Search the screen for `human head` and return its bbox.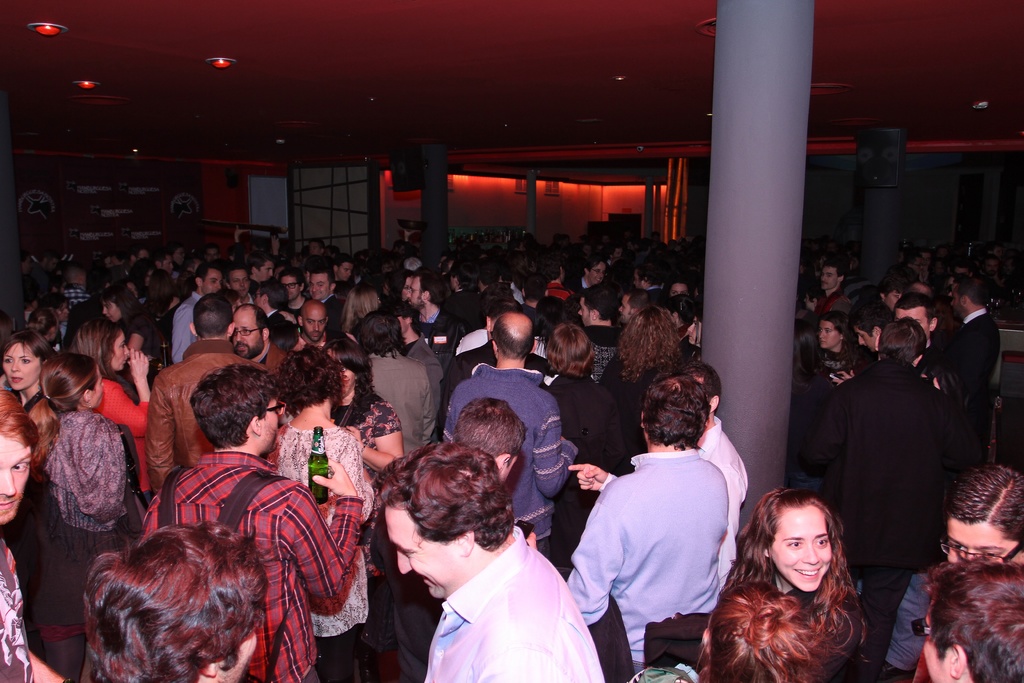
Found: x1=84, y1=524, x2=259, y2=682.
